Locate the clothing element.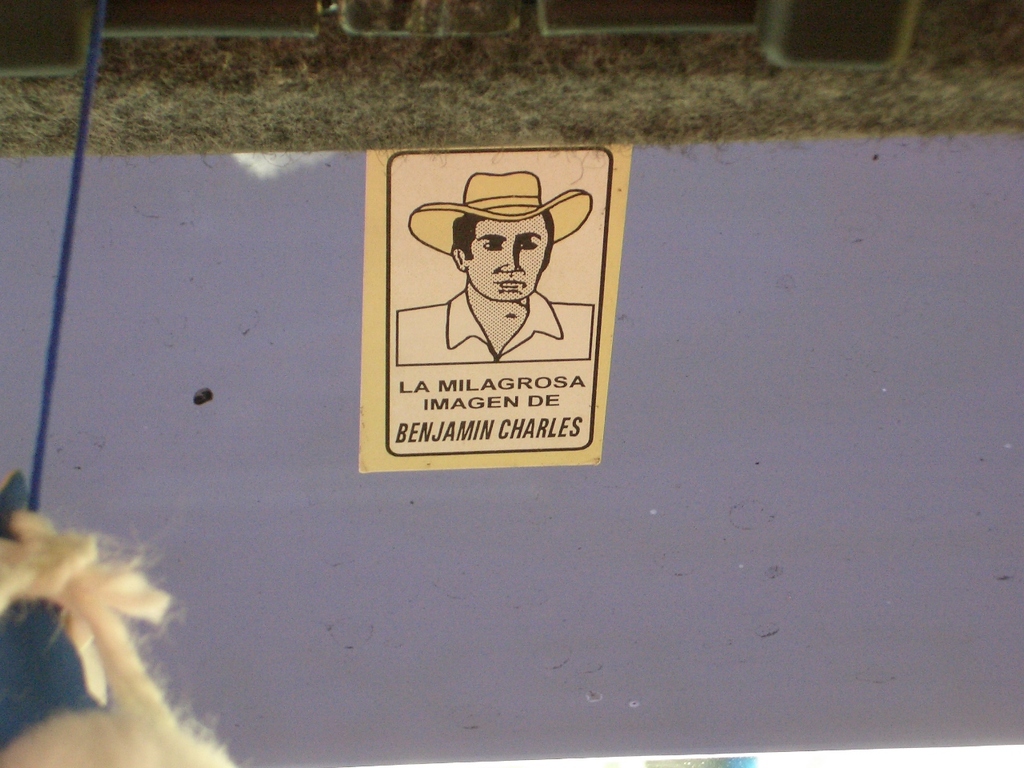
Element bbox: <region>394, 292, 595, 365</region>.
